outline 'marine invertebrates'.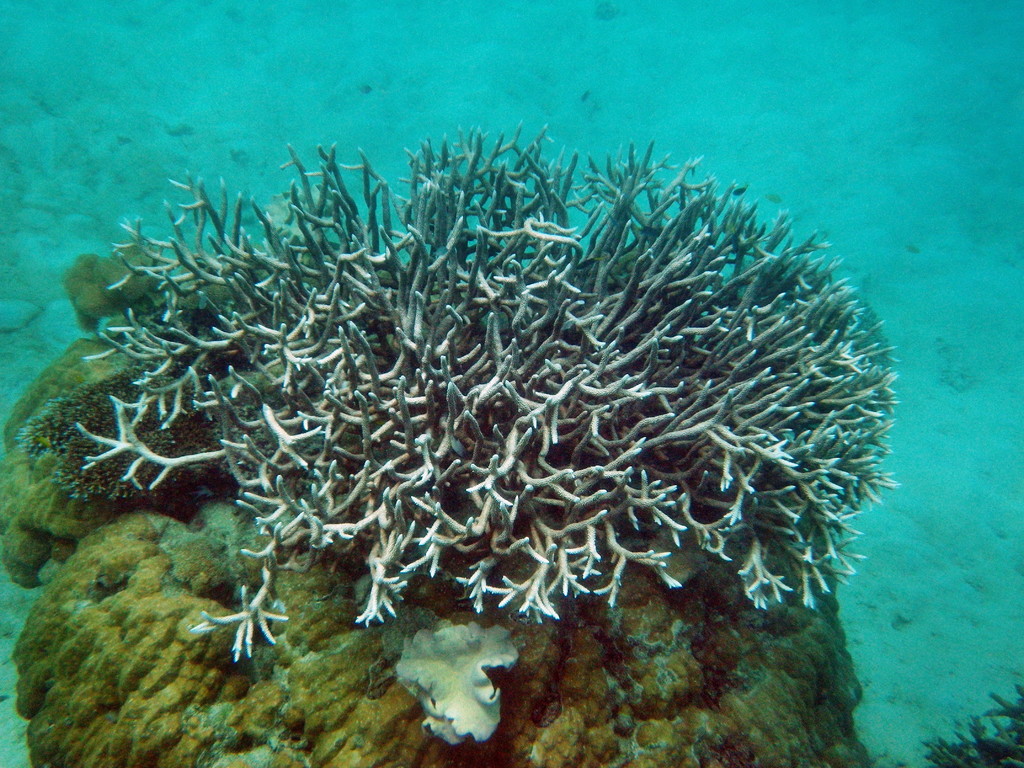
Outline: region(381, 595, 529, 755).
